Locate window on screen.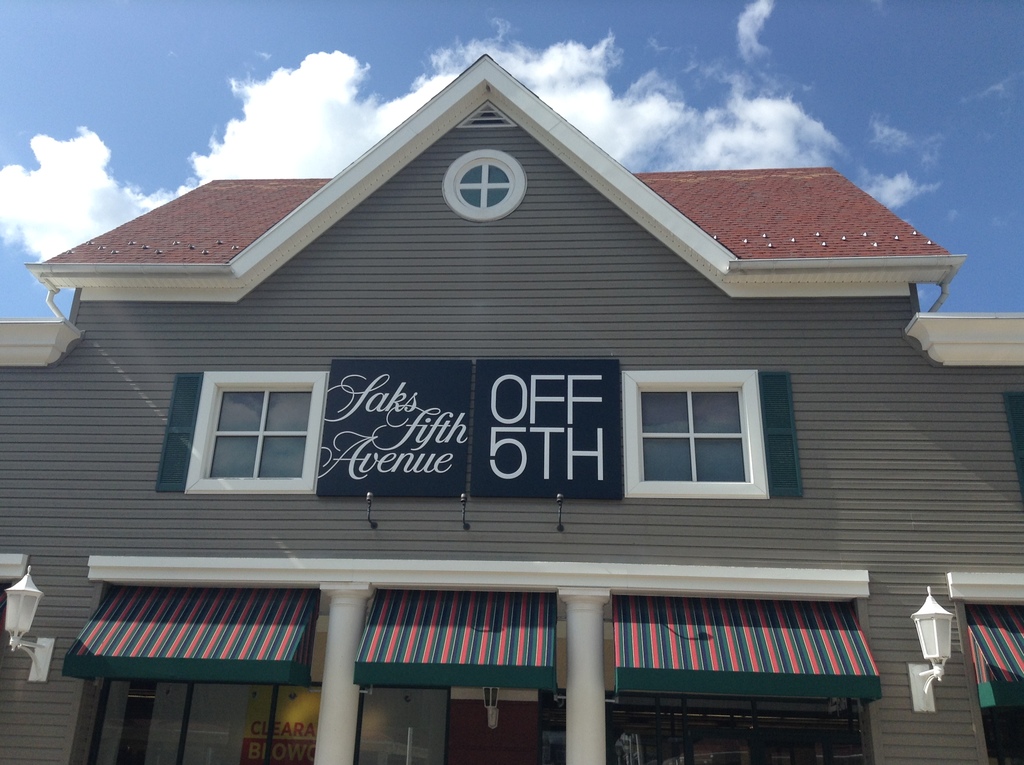
On screen at box=[1009, 391, 1023, 508].
